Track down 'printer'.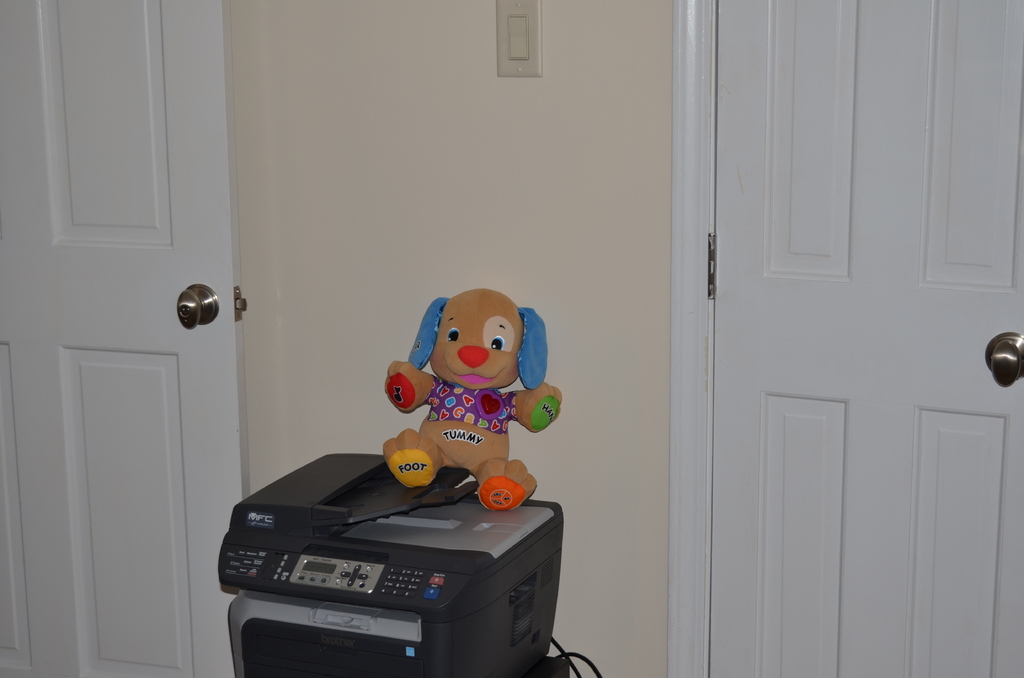
Tracked to bbox(218, 448, 604, 677).
